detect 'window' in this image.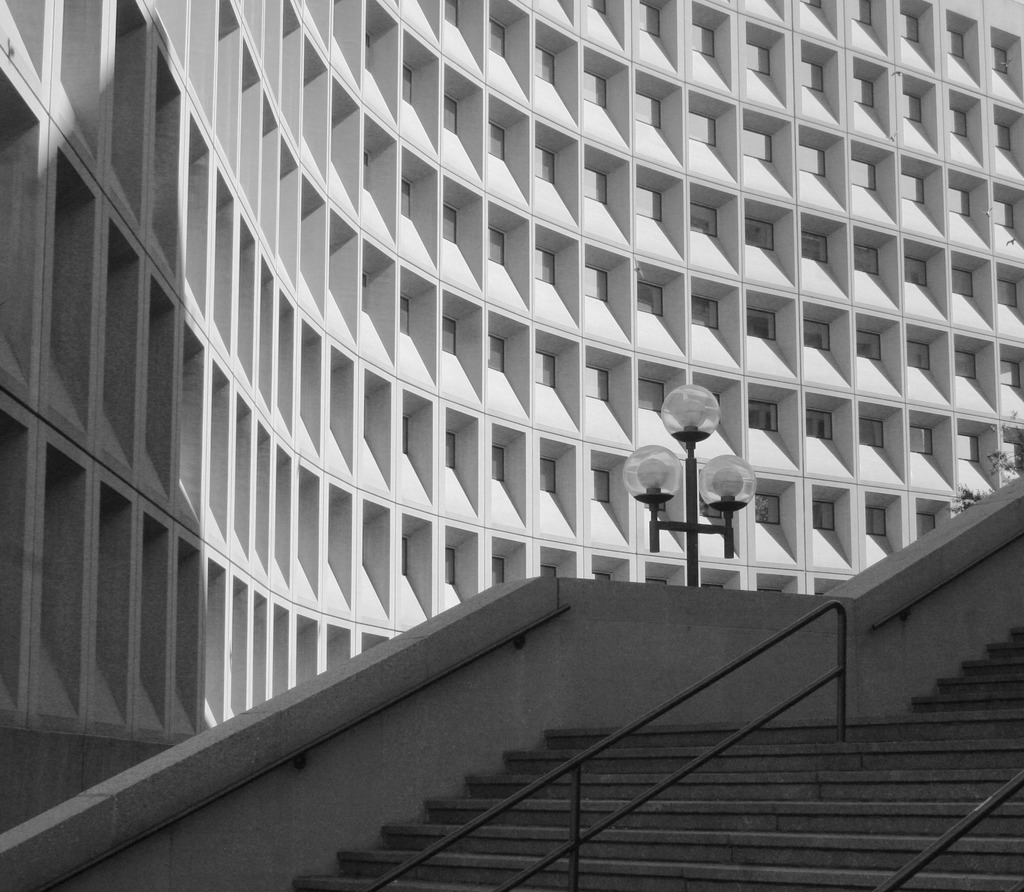
Detection: 582, 67, 611, 113.
